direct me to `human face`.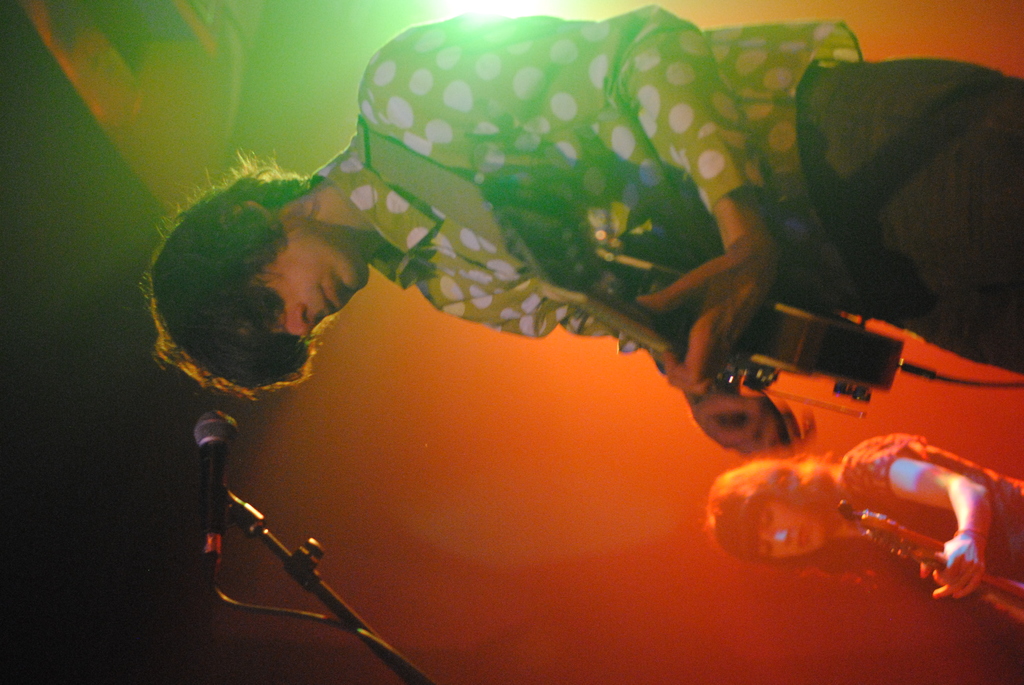
Direction: (256,235,363,337).
